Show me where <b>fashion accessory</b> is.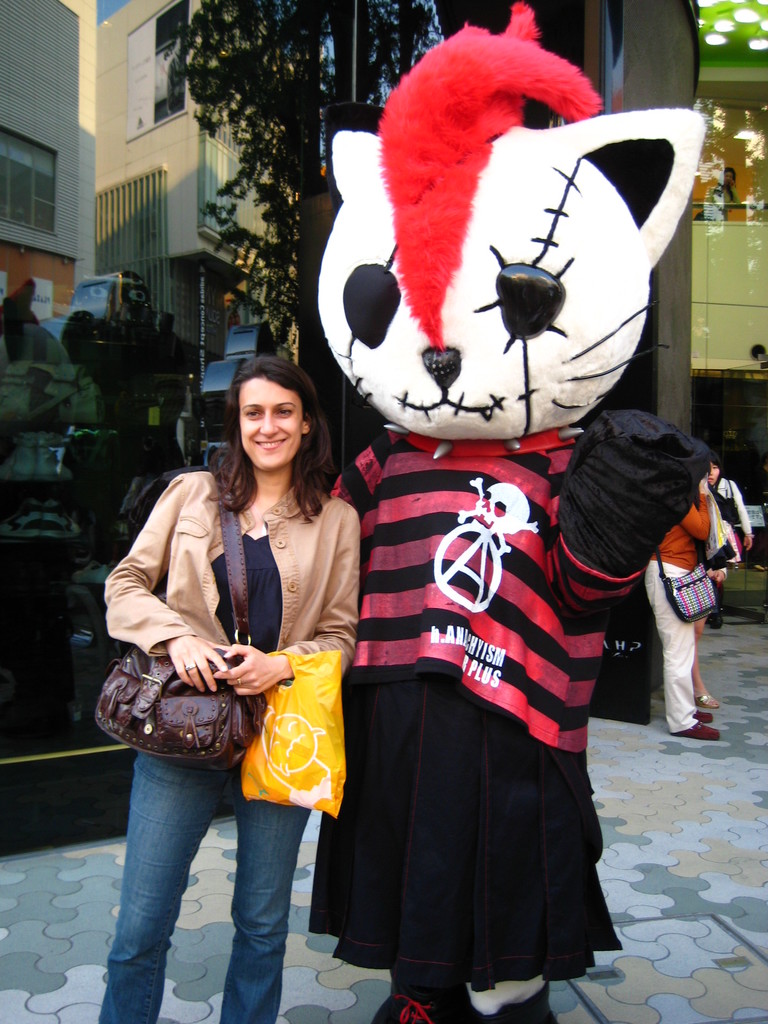
<b>fashion accessory</b> is at pyautogui.locateOnScreen(238, 678, 240, 687).
